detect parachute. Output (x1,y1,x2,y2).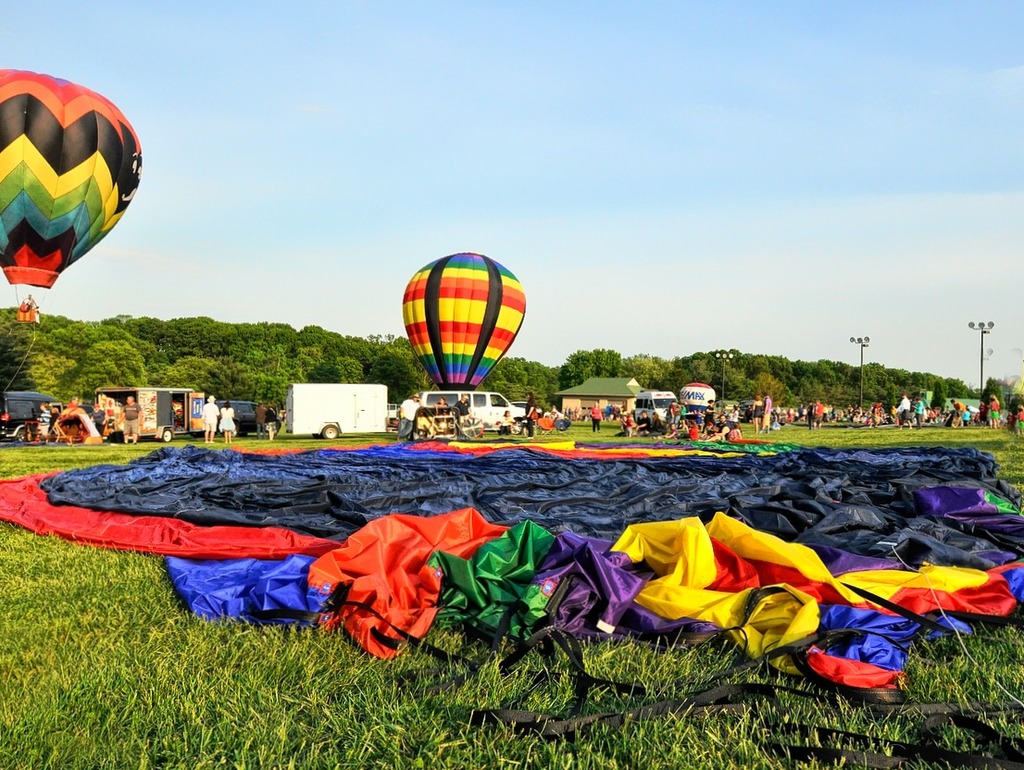
(681,383,721,437).
